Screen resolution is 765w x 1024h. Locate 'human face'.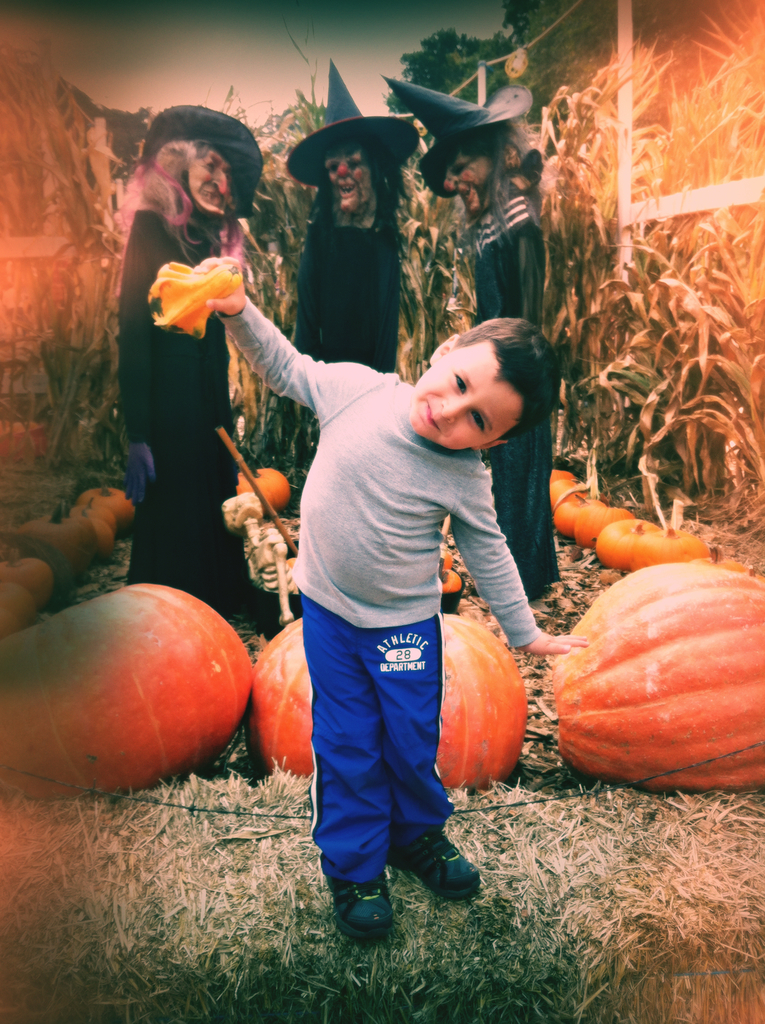
(left=441, top=145, right=492, bottom=204).
